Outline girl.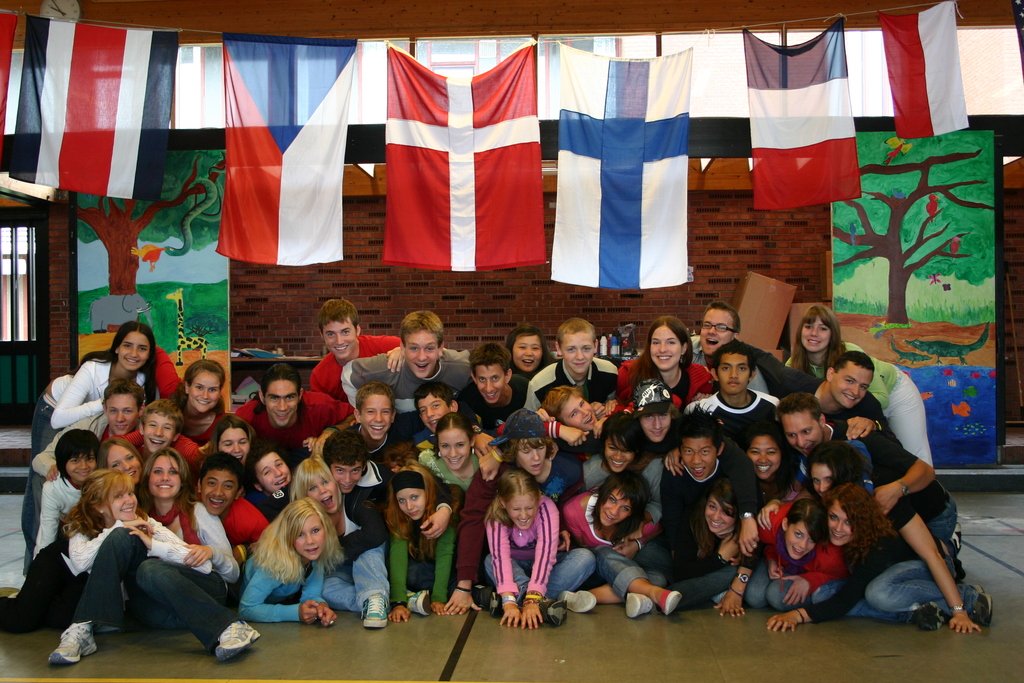
Outline: 590/477/745/618.
